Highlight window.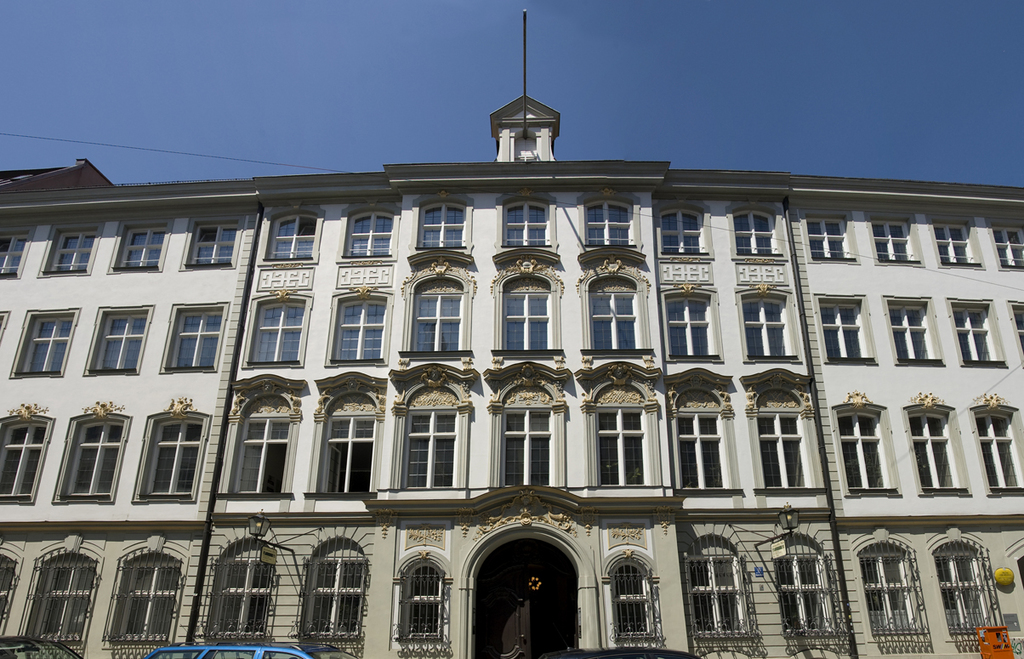
Highlighted region: (0, 422, 51, 501).
